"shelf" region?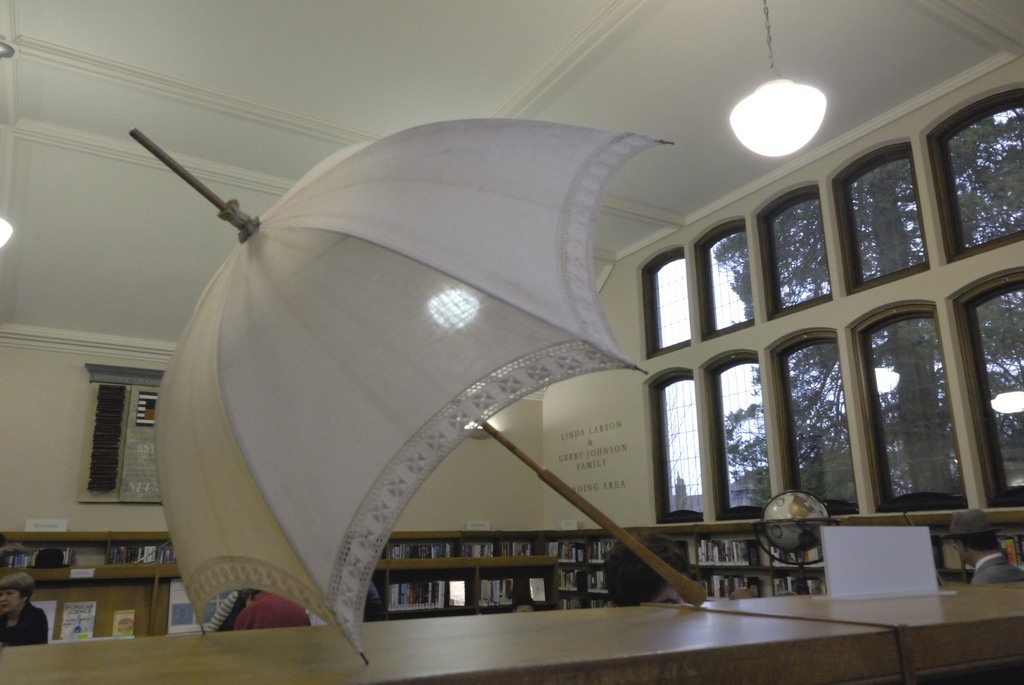
<box>563,597,620,608</box>
